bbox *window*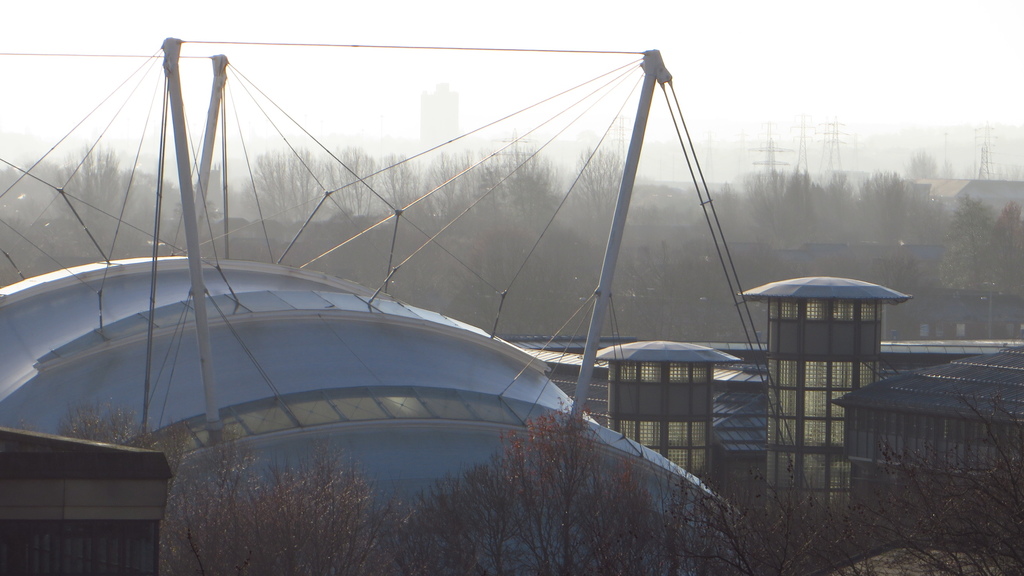
<region>600, 385, 733, 489</region>
